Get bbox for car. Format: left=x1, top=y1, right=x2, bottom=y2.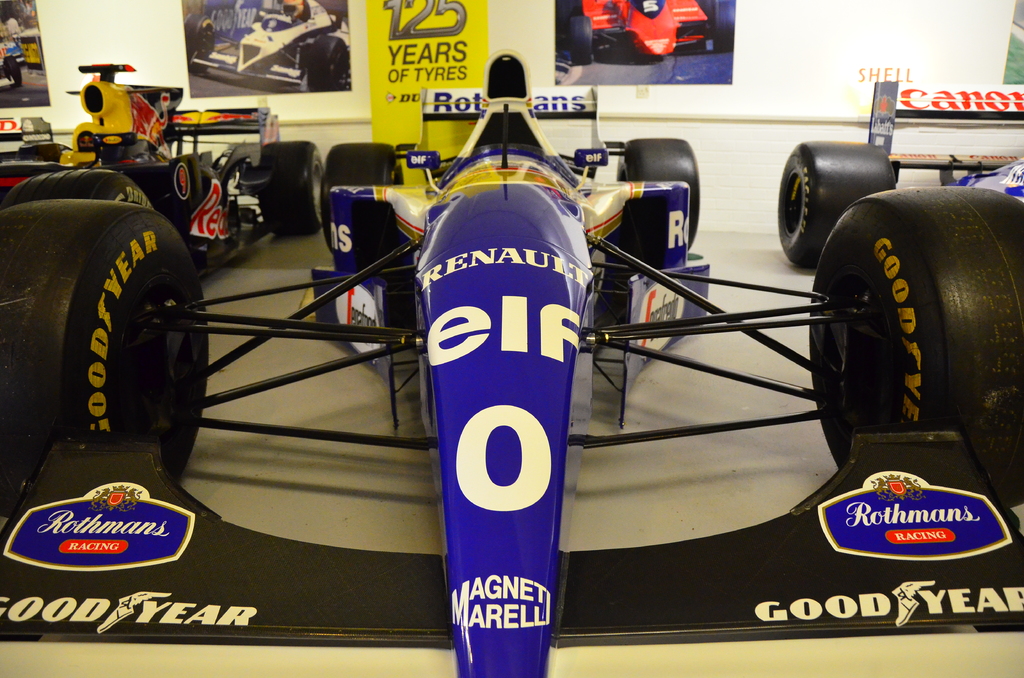
left=772, top=76, right=1023, bottom=261.
